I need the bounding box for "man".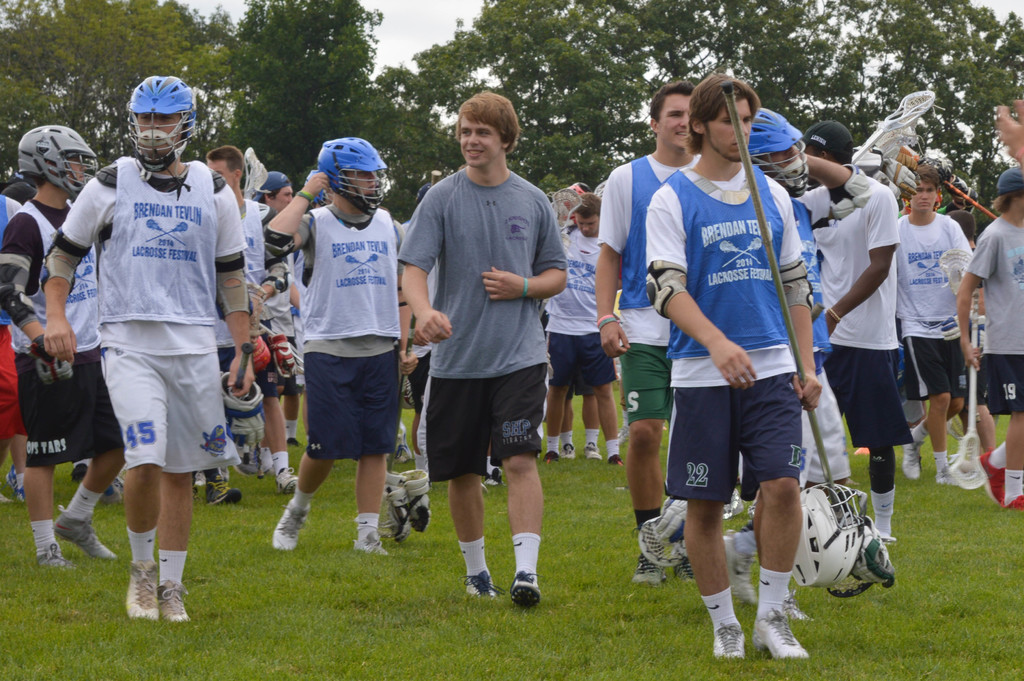
Here it is: (x1=0, y1=122, x2=124, y2=570).
